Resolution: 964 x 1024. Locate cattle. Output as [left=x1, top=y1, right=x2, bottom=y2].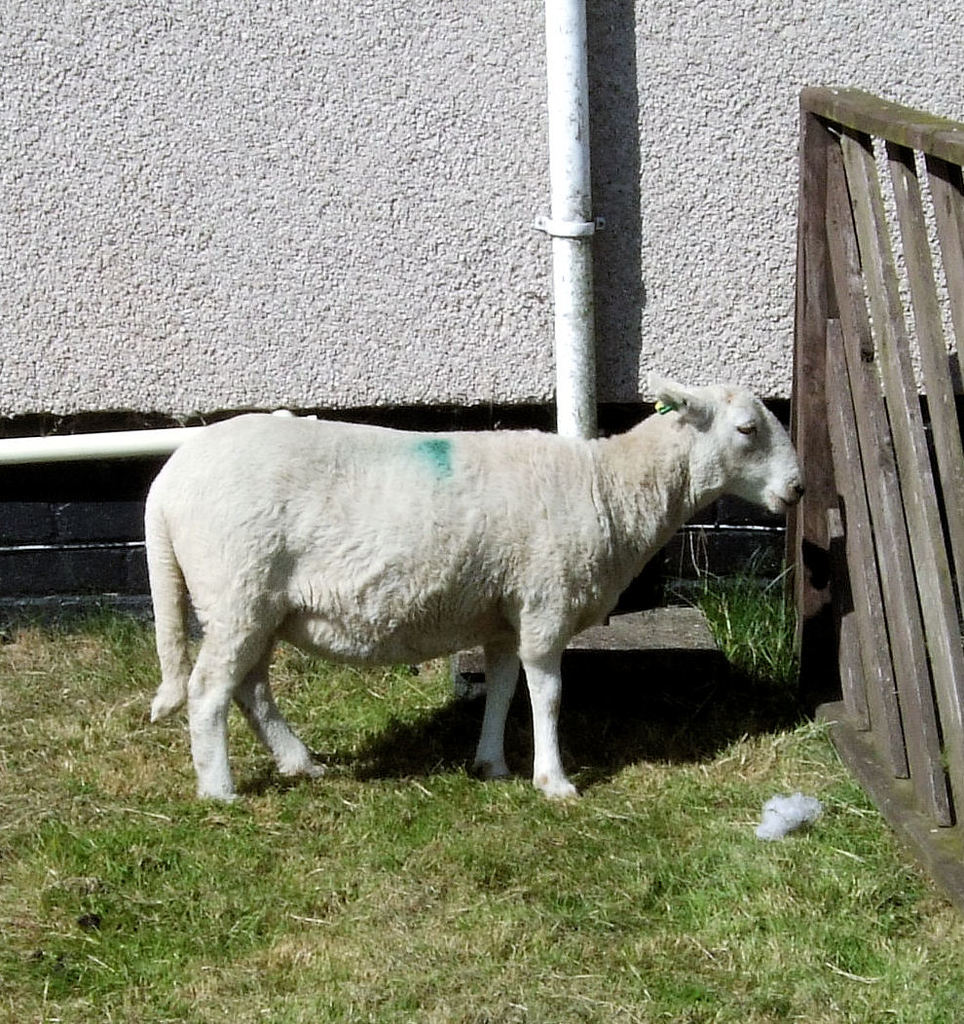
[left=200, top=405, right=739, bottom=794].
